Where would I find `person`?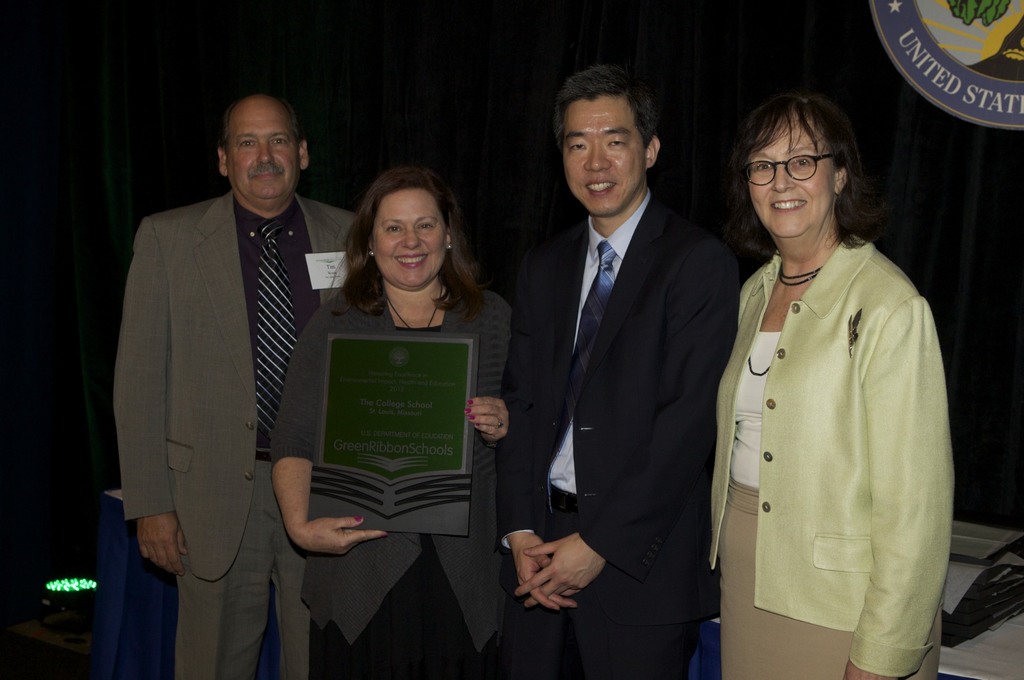
At x1=493 y1=61 x2=738 y2=679.
